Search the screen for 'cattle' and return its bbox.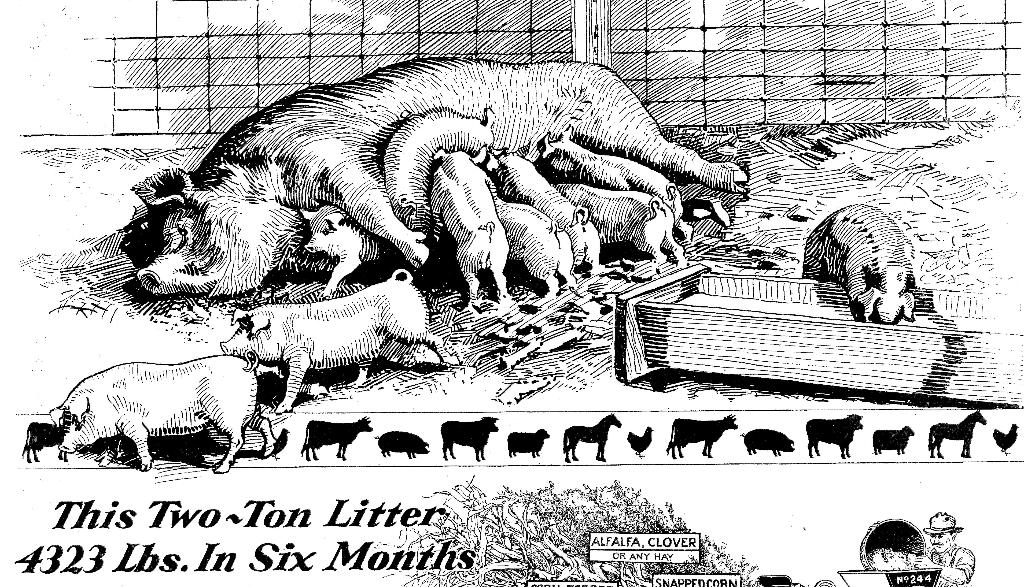
Found: left=504, top=430, right=547, bottom=456.
